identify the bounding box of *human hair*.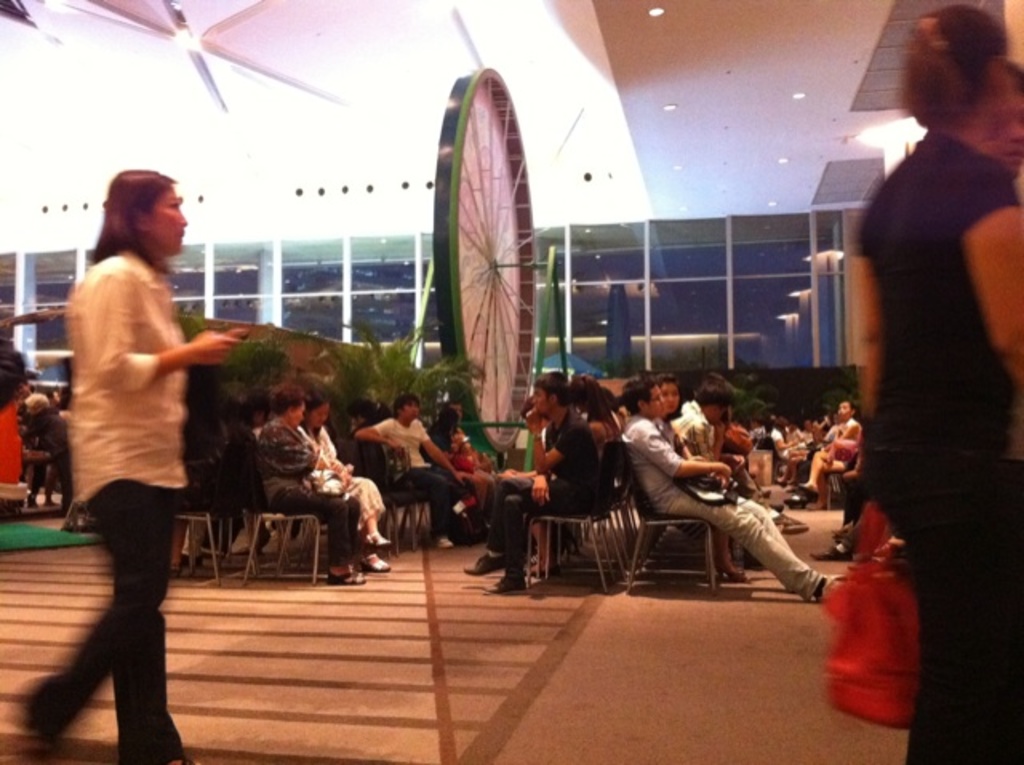
crop(622, 374, 650, 413).
